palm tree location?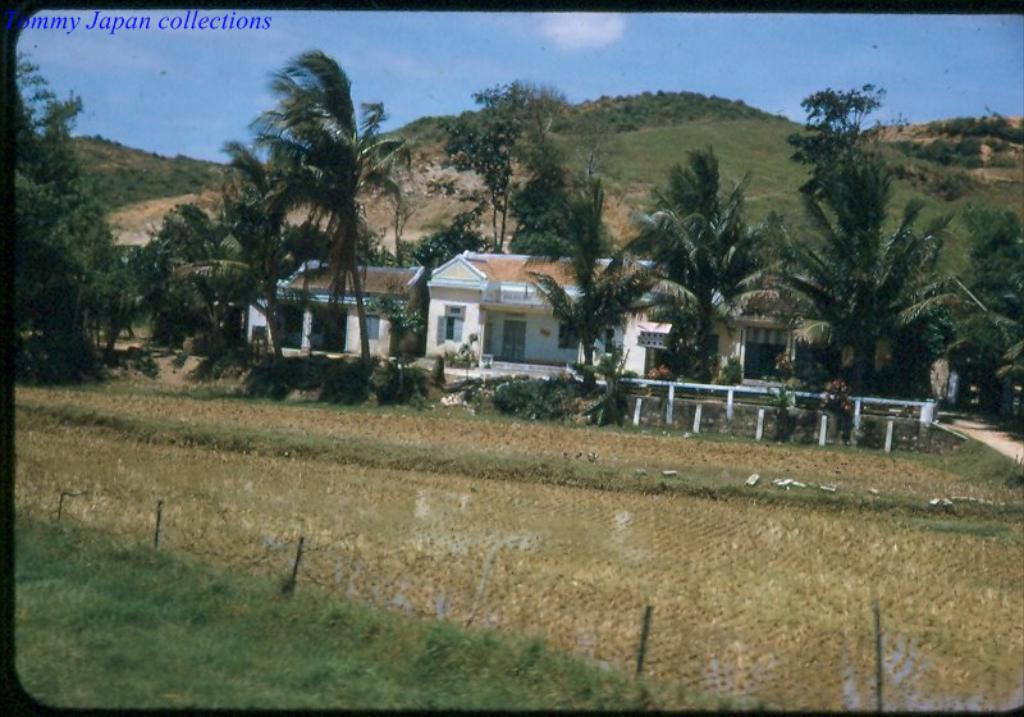
(796,166,938,411)
